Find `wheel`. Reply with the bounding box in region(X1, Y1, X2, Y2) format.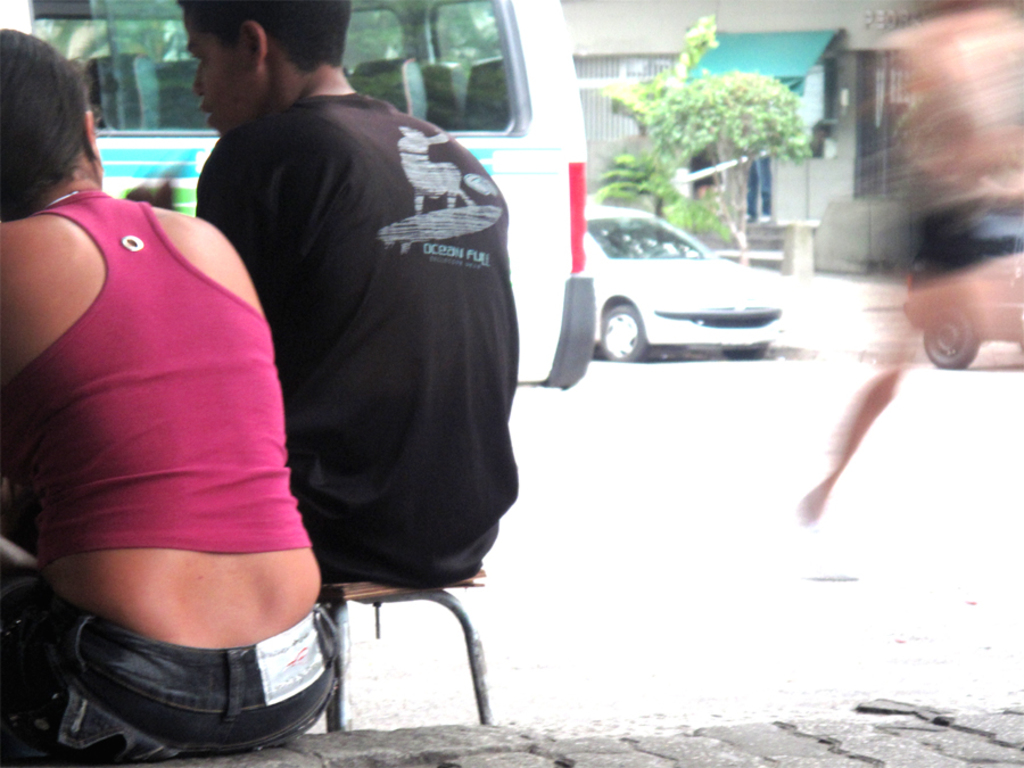
region(598, 305, 649, 361).
